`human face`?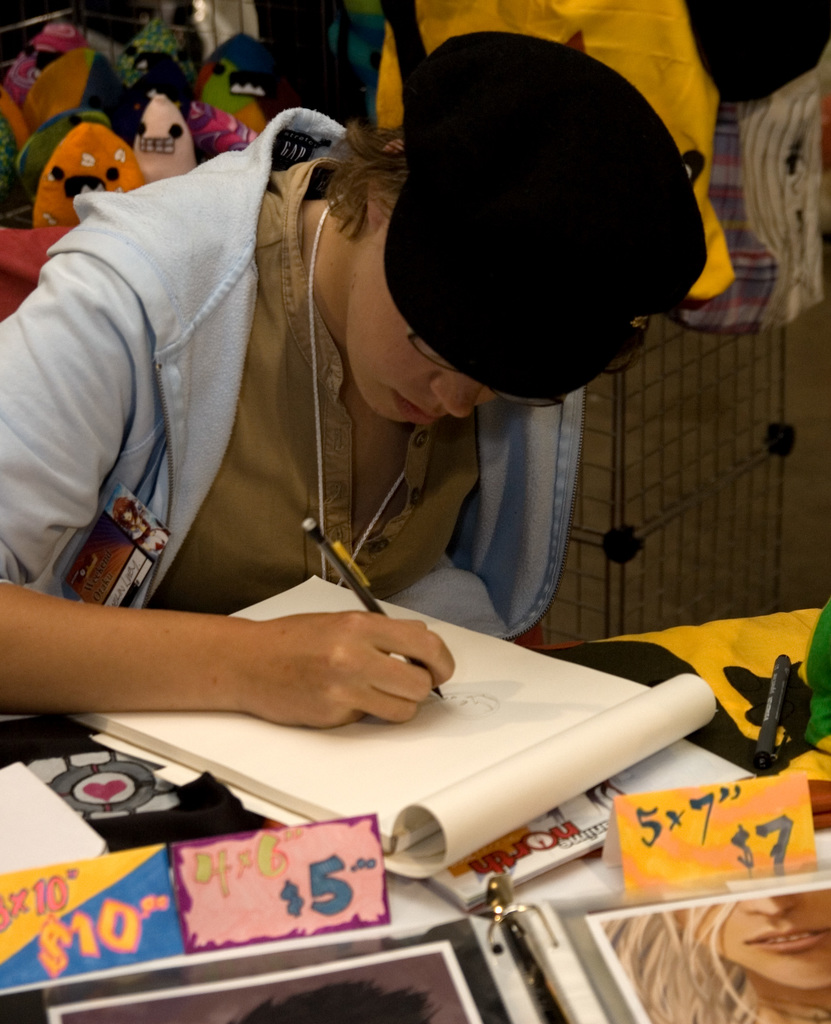
<region>346, 289, 496, 433</region>
